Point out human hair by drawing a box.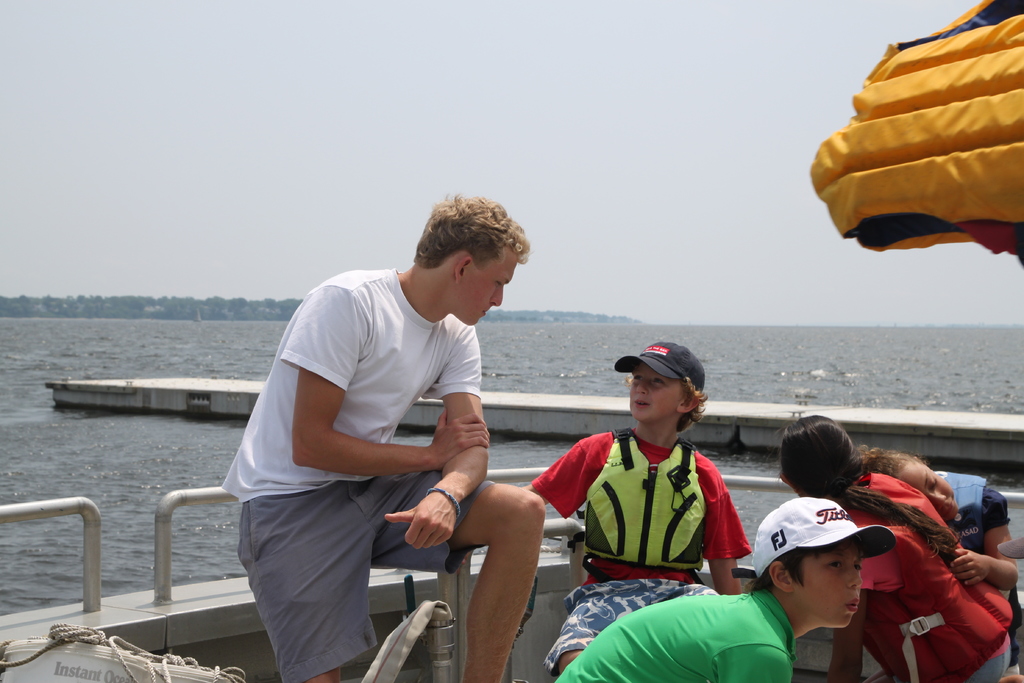
780 413 917 500.
